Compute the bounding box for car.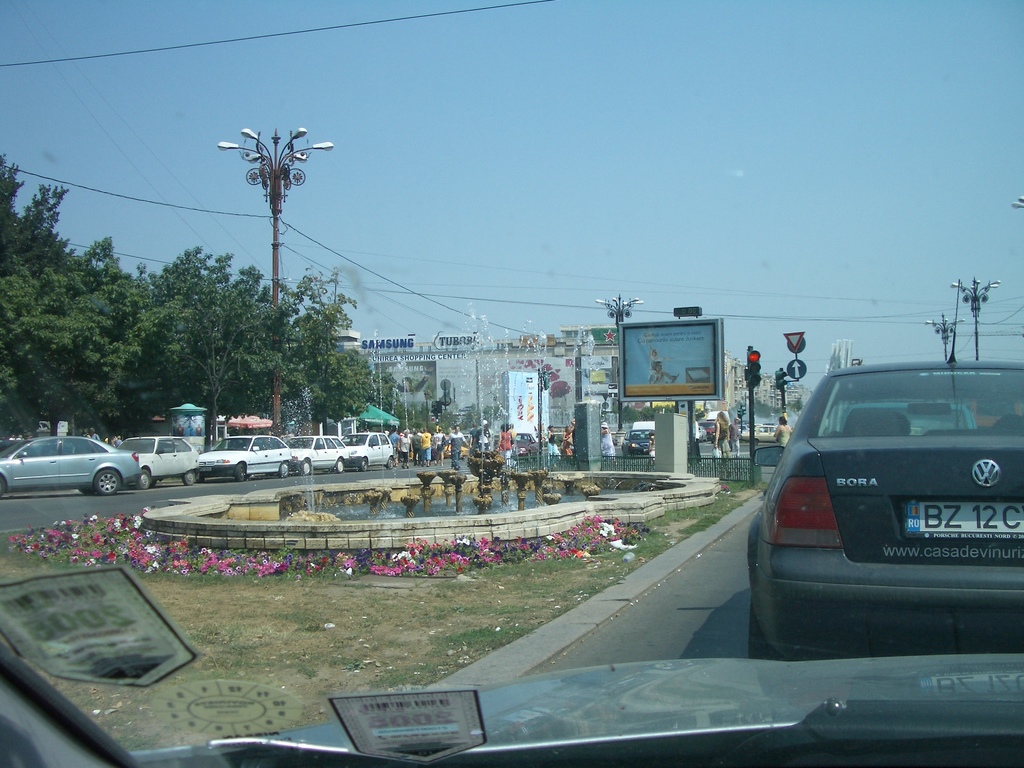
[753, 424, 773, 440].
